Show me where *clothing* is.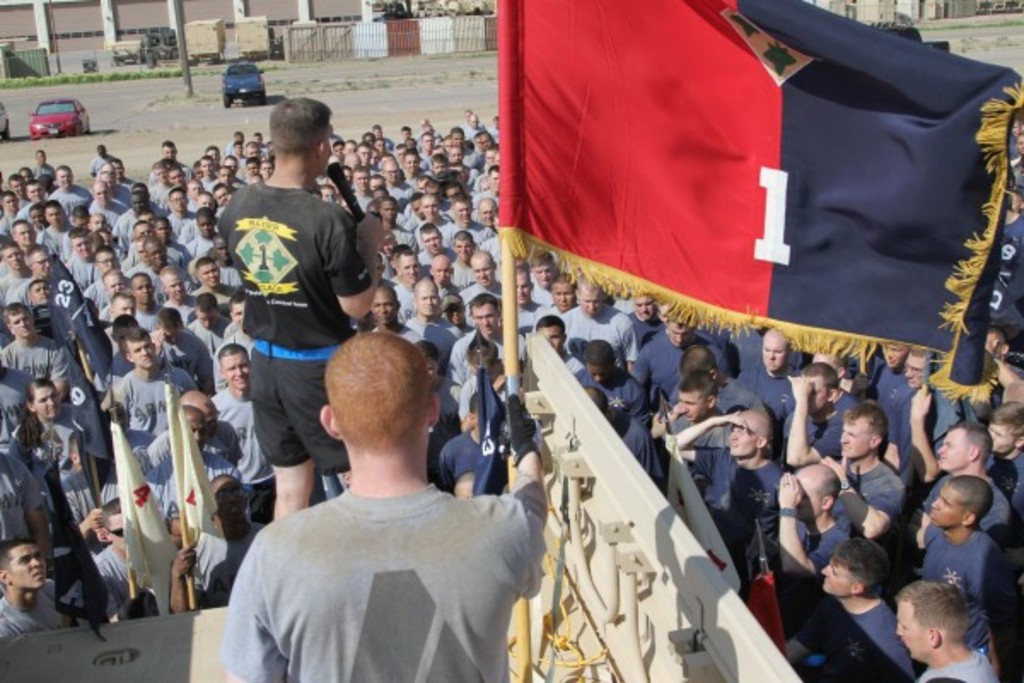
*clothing* is at x1=391 y1=186 x2=410 y2=198.
